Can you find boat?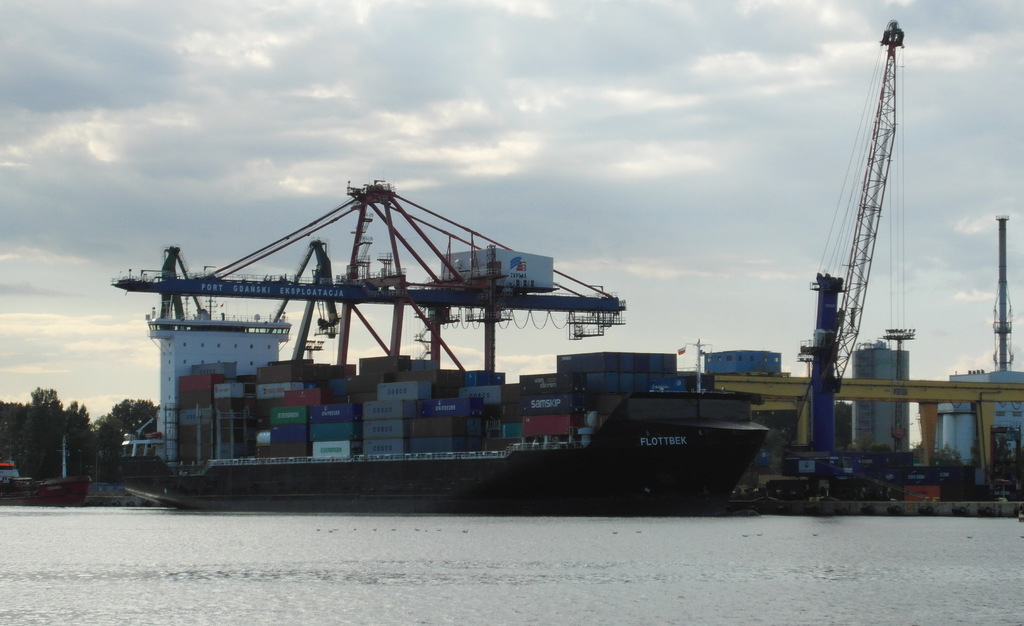
Yes, bounding box: left=115, top=179, right=767, bottom=517.
